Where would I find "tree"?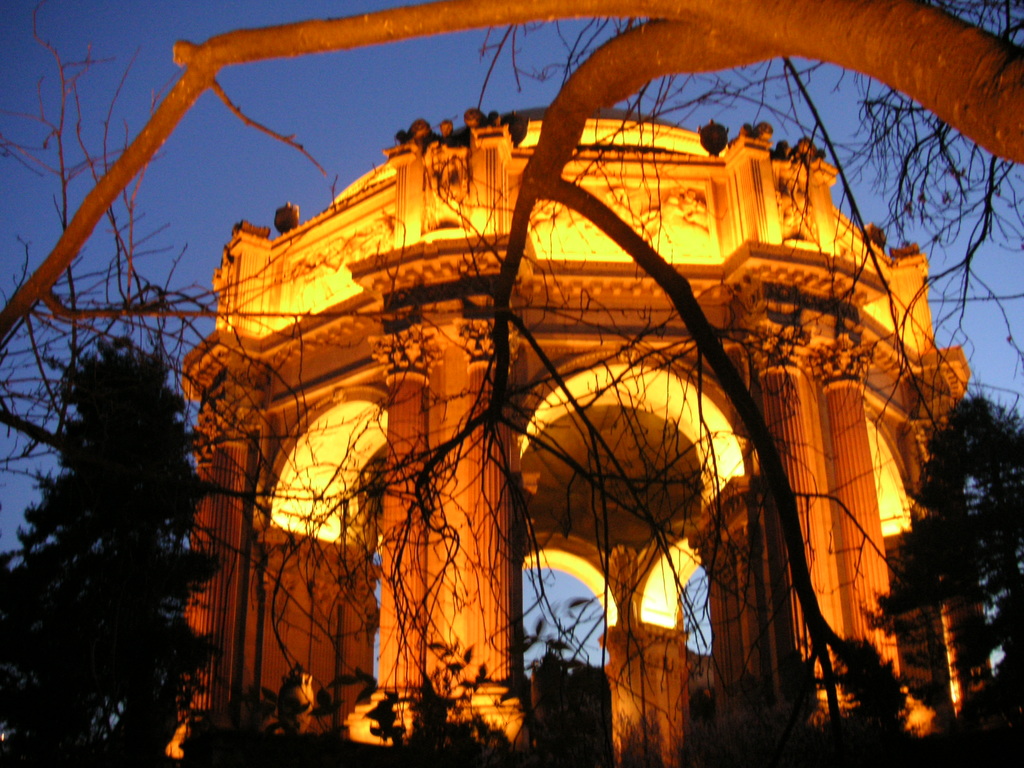
At rect(866, 385, 1023, 767).
